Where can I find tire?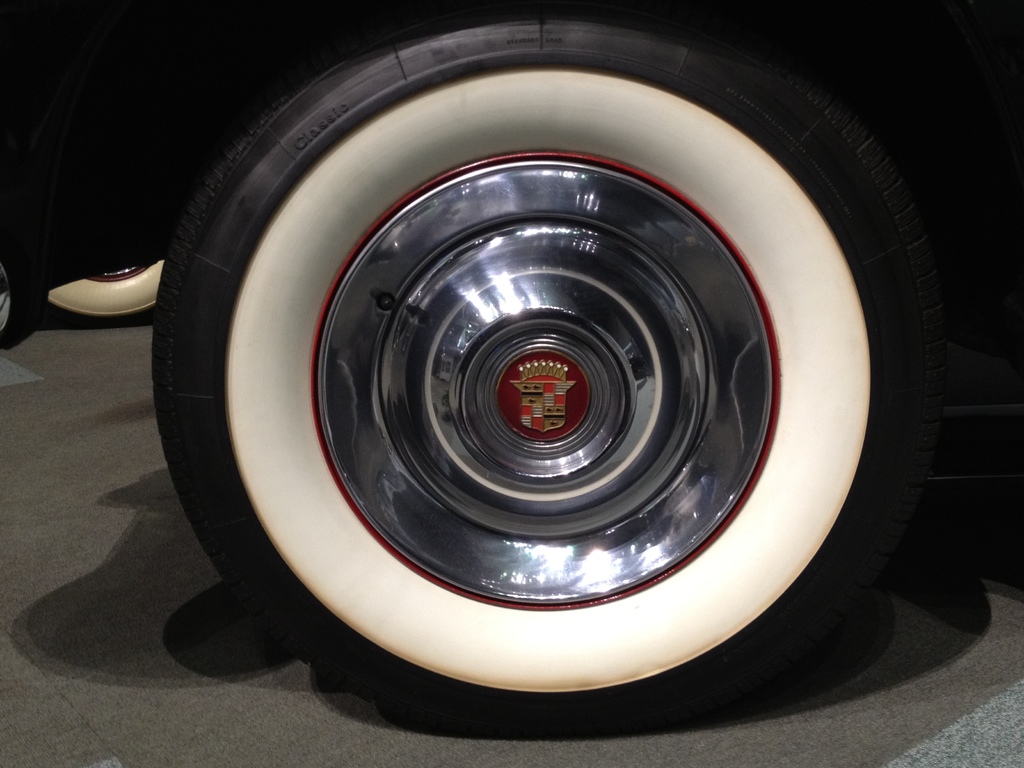
You can find it at 134 3 955 705.
